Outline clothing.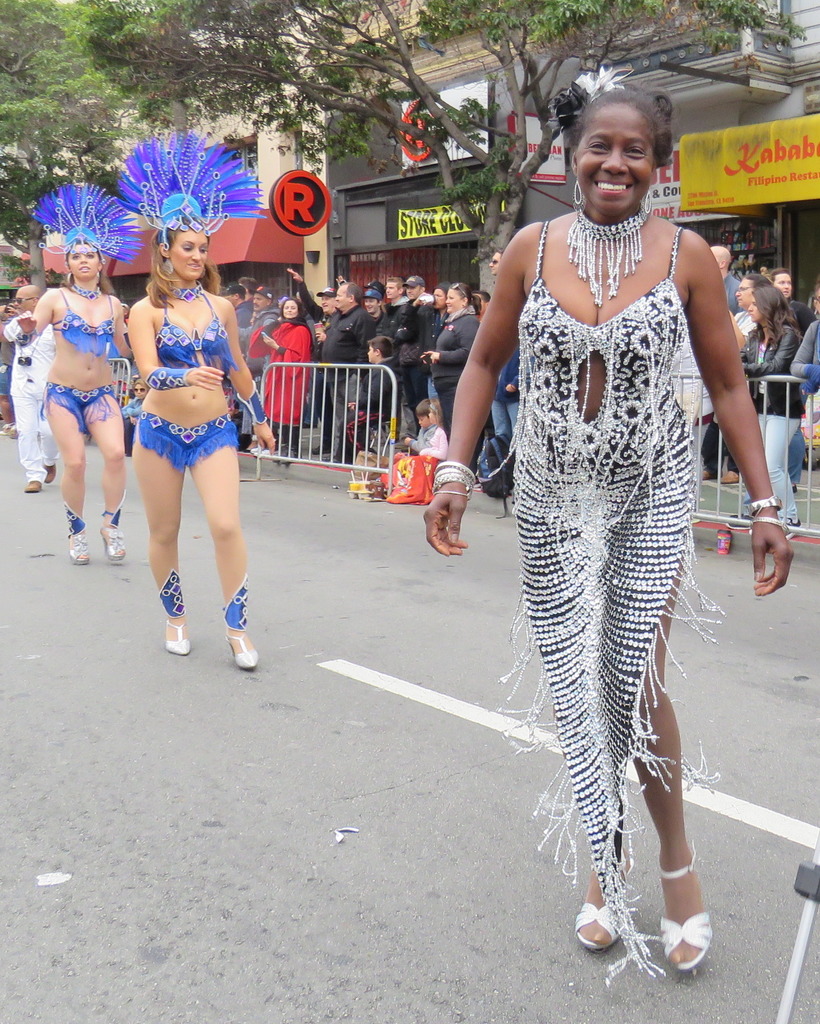
Outline: rect(296, 273, 374, 449).
